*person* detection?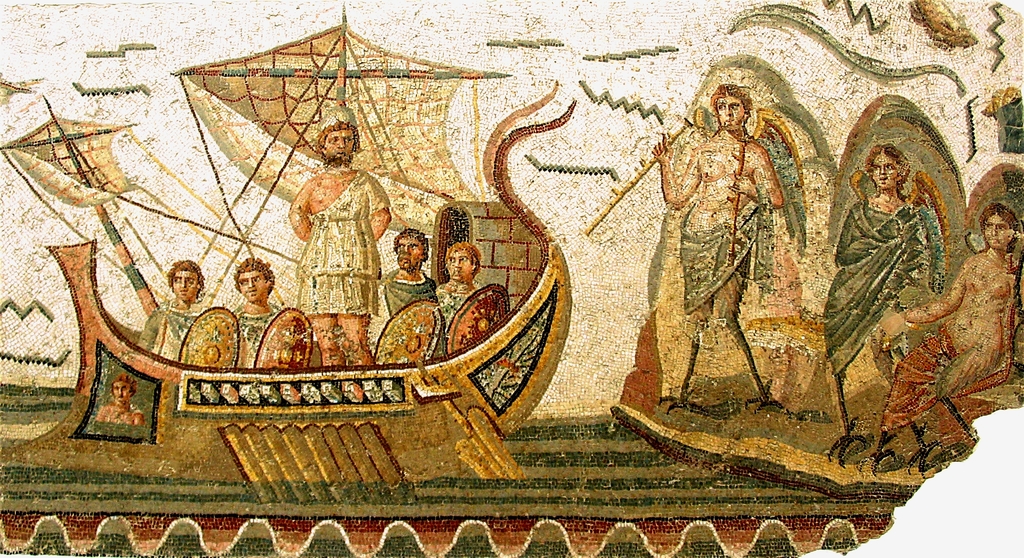
[824,145,947,427]
